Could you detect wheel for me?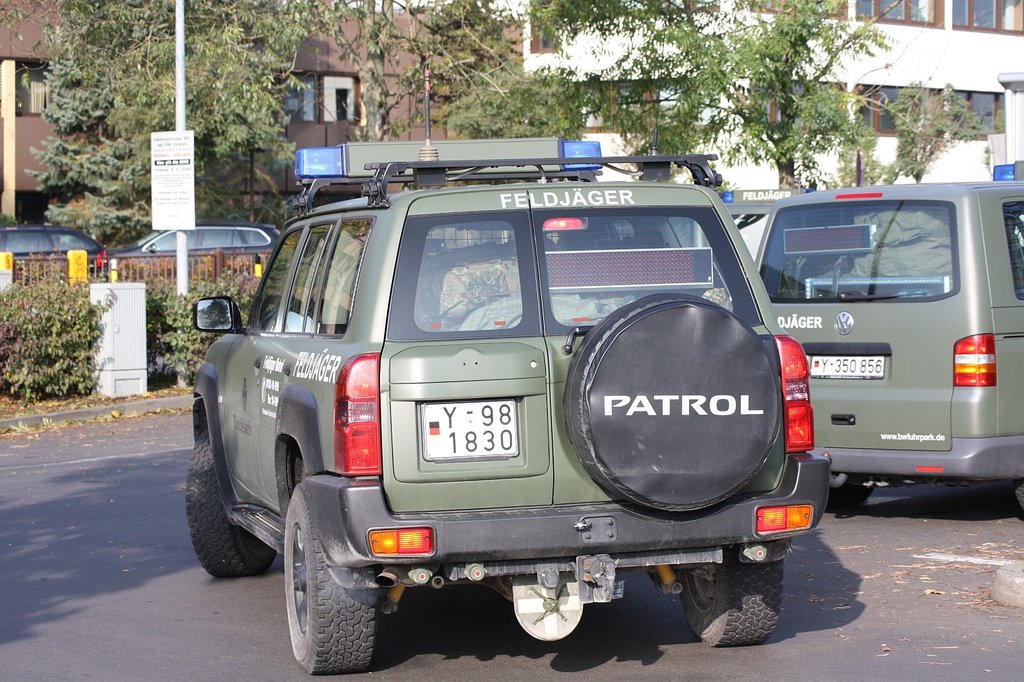
Detection result: 275,484,382,674.
